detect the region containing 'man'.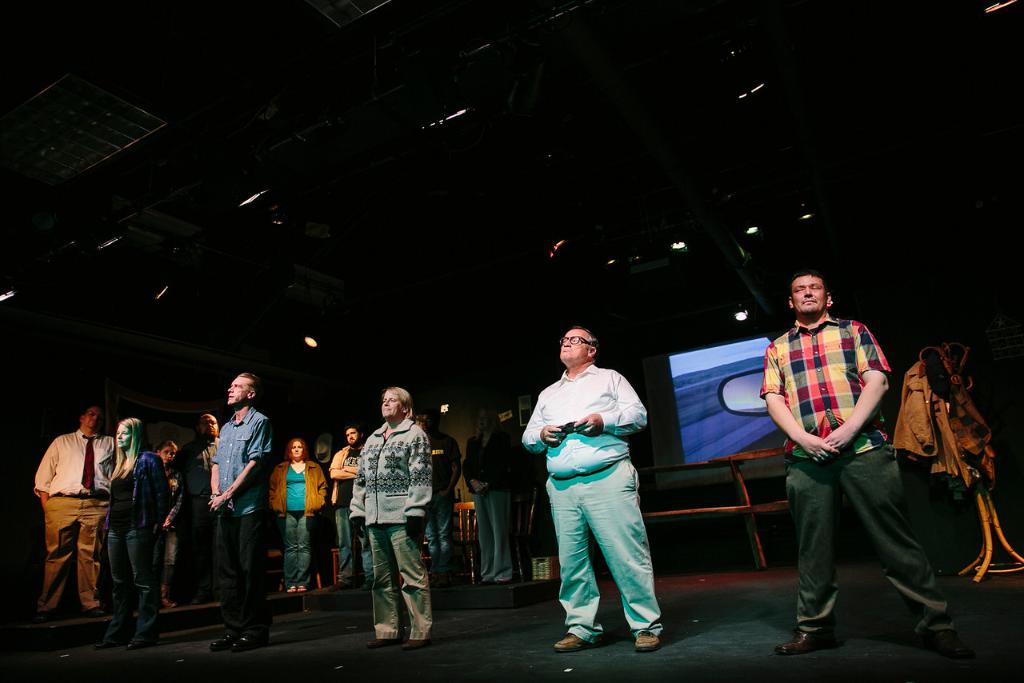
rect(32, 405, 118, 625).
